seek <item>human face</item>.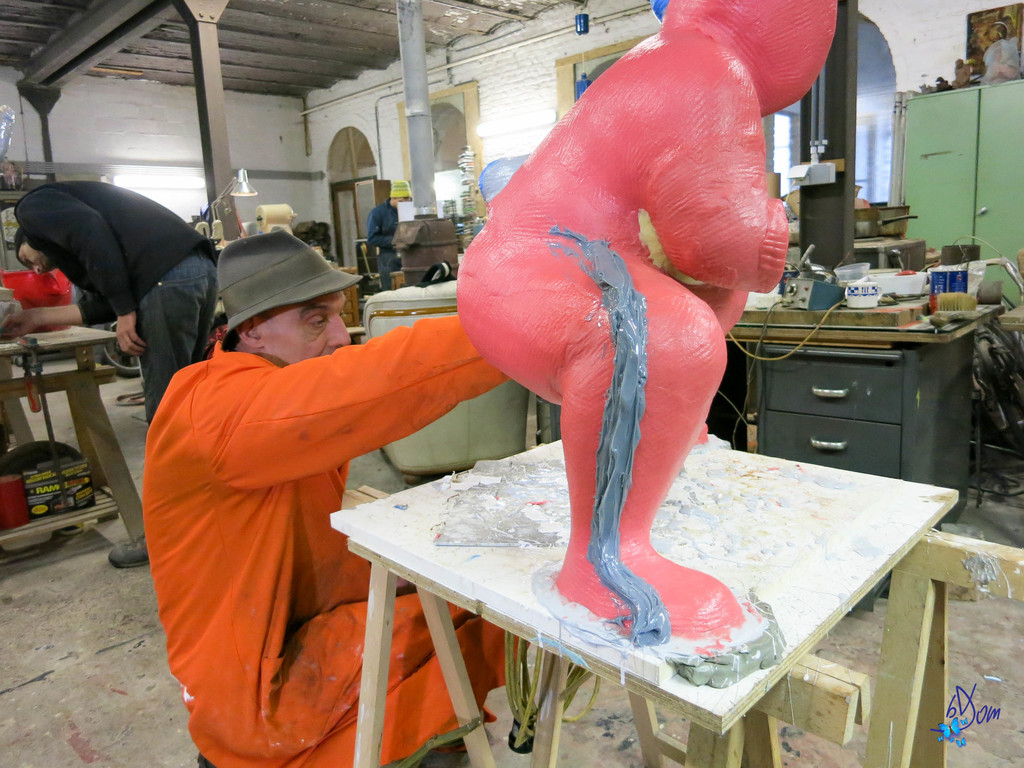
locate(255, 286, 353, 366).
